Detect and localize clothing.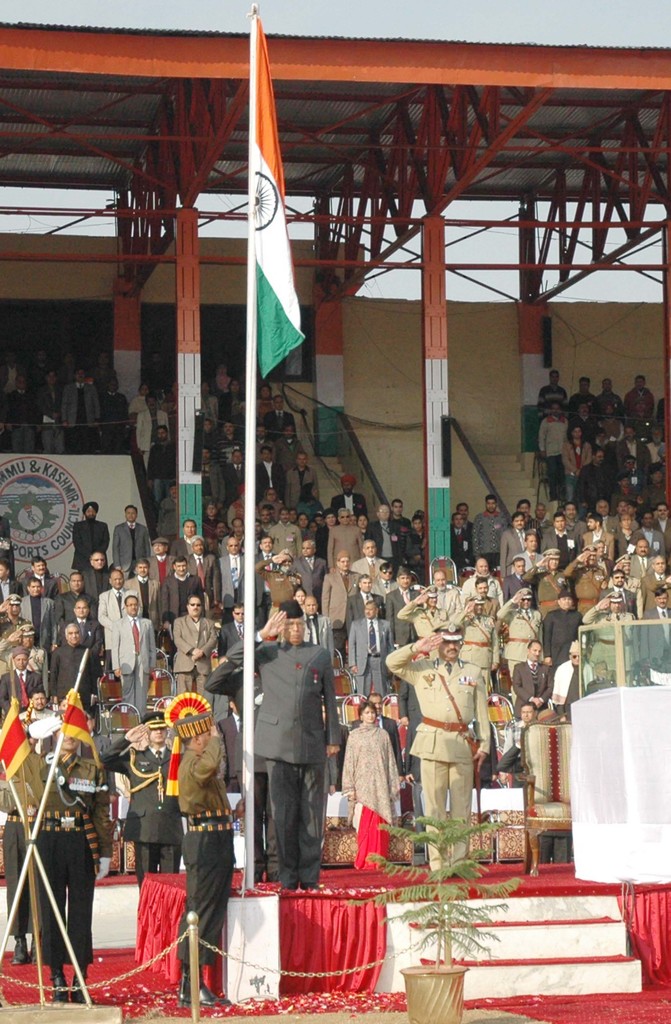
Localized at select_region(498, 719, 530, 749).
